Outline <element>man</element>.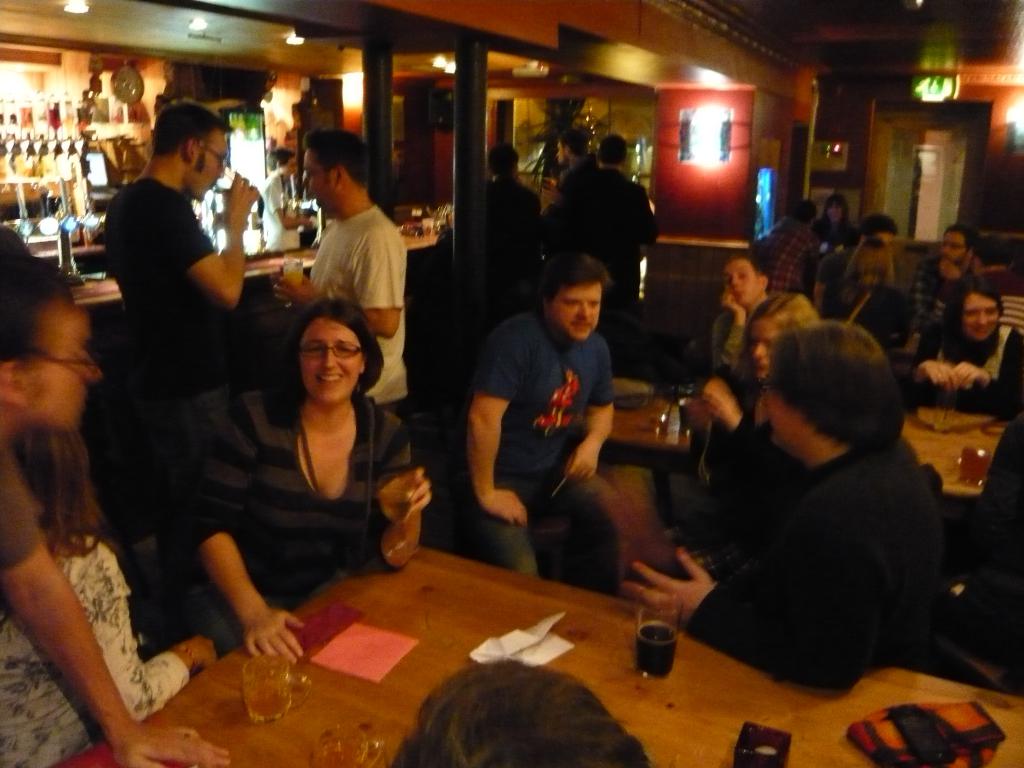
Outline: 96:100:266:603.
